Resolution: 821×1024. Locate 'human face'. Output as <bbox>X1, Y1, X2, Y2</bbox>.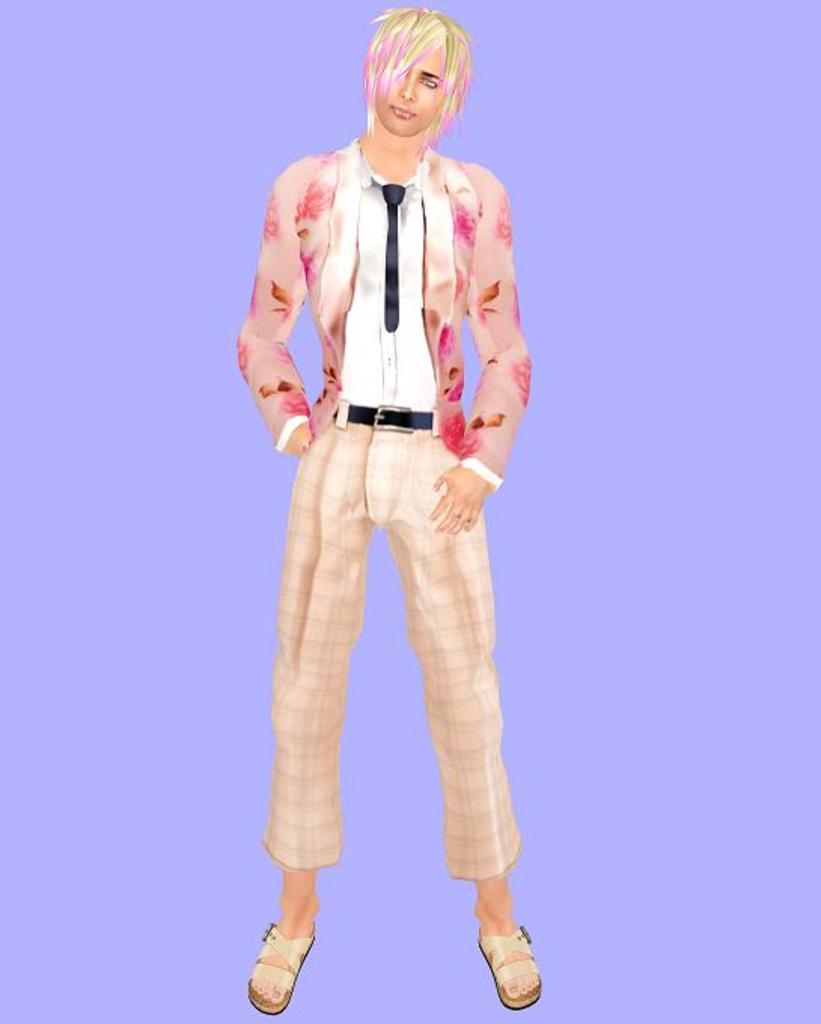
<bbox>380, 35, 443, 130</bbox>.
